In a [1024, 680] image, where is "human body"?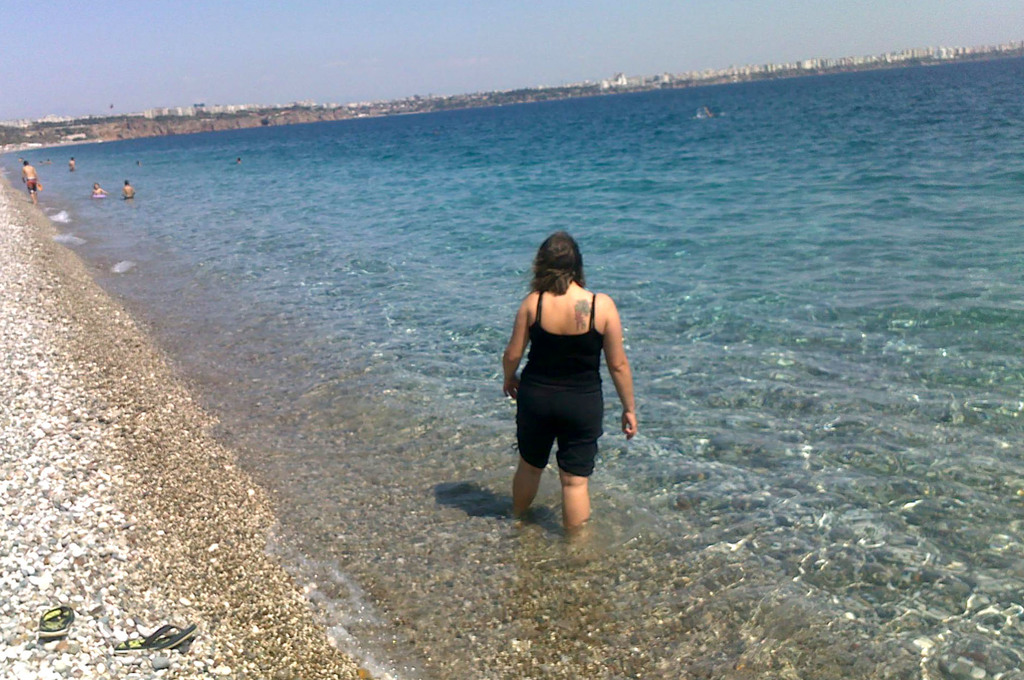
(116,179,139,195).
